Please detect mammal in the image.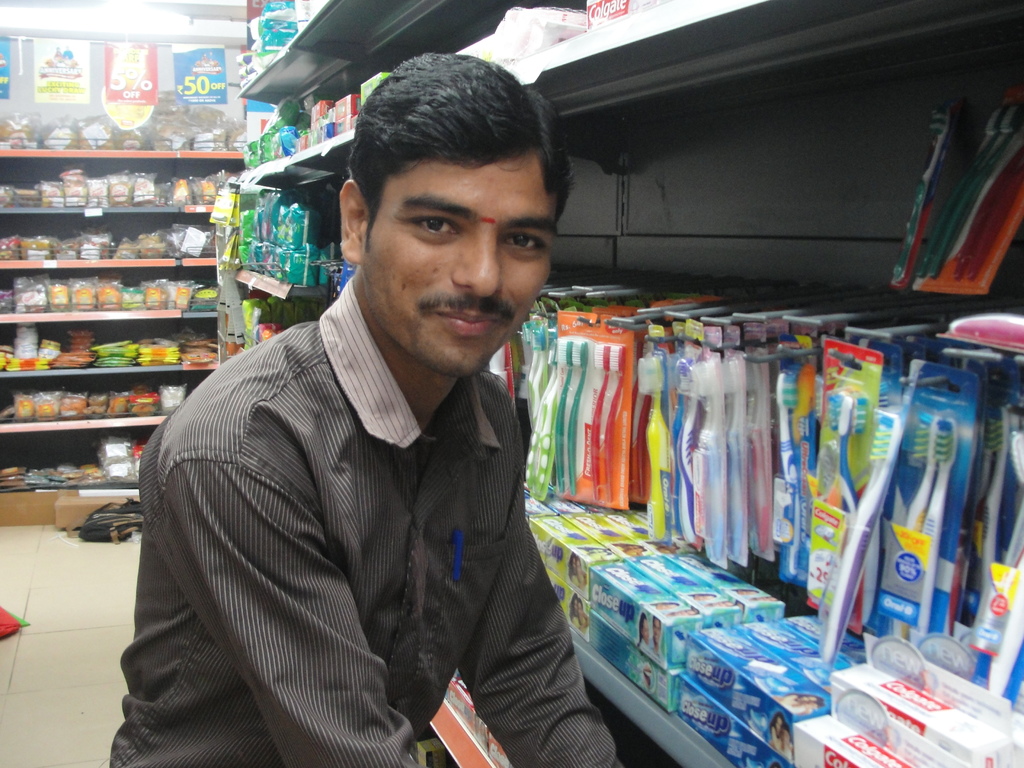
x1=140, y1=117, x2=628, y2=767.
